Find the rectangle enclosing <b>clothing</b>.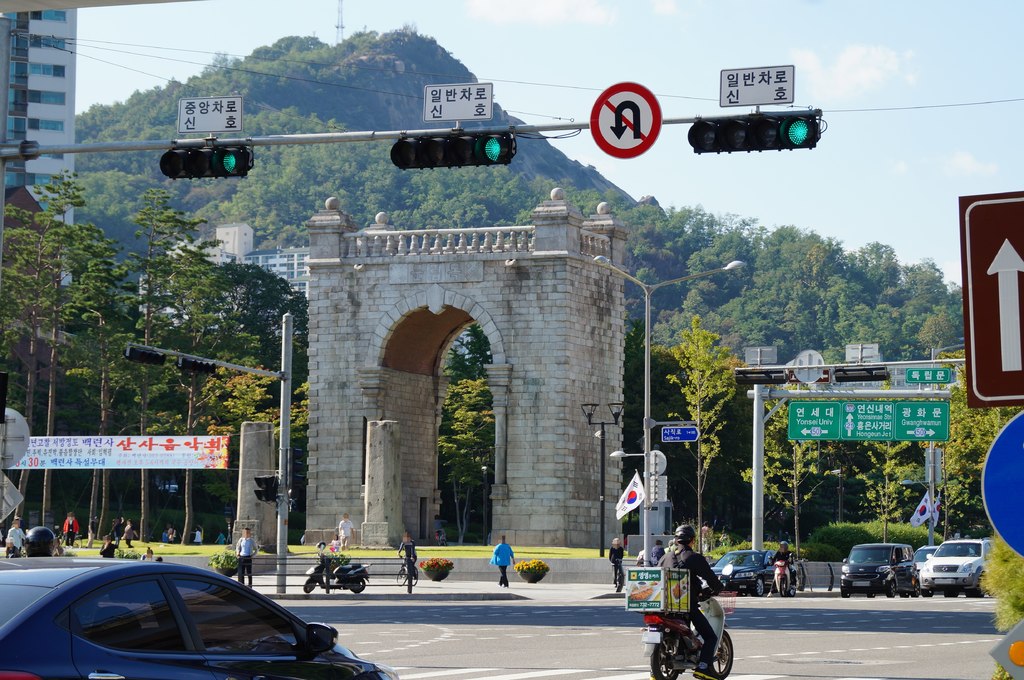
rect(609, 544, 623, 579).
